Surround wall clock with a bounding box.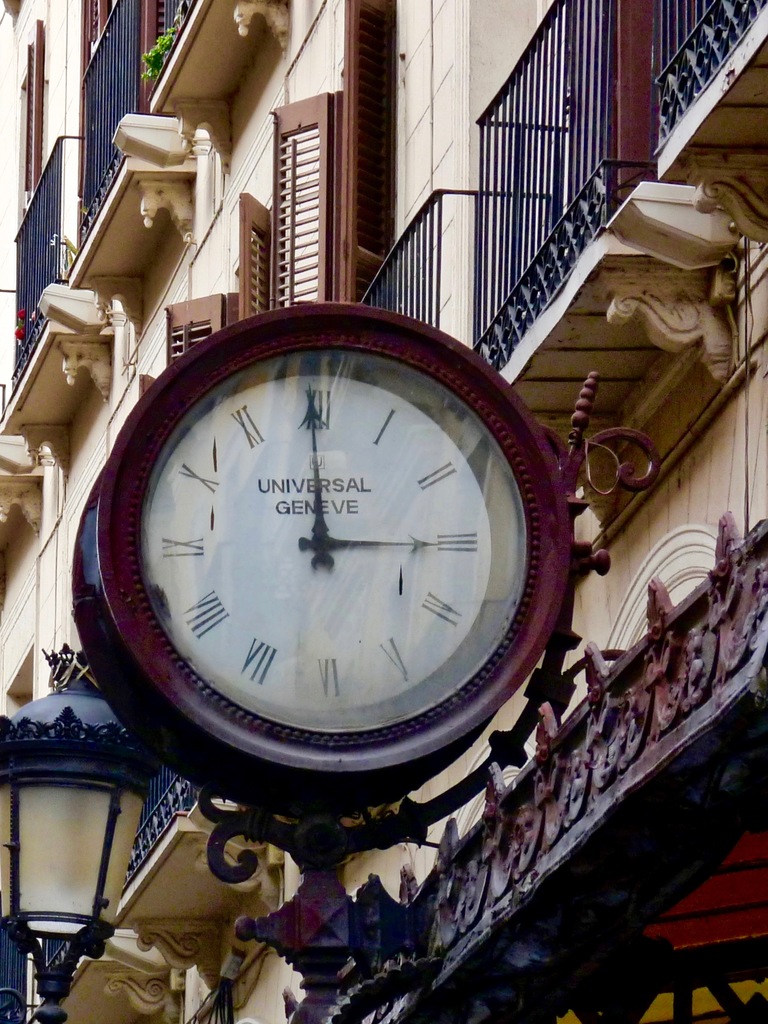
[x1=68, y1=282, x2=576, y2=836].
